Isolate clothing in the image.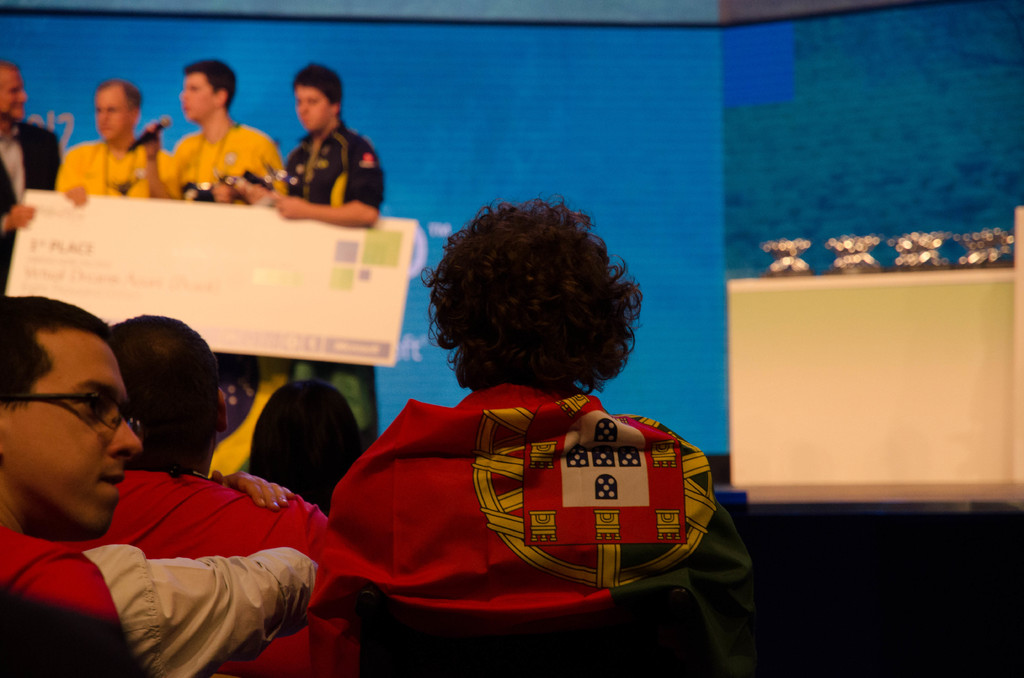
Isolated region: [left=104, top=377, right=553, bottom=677].
